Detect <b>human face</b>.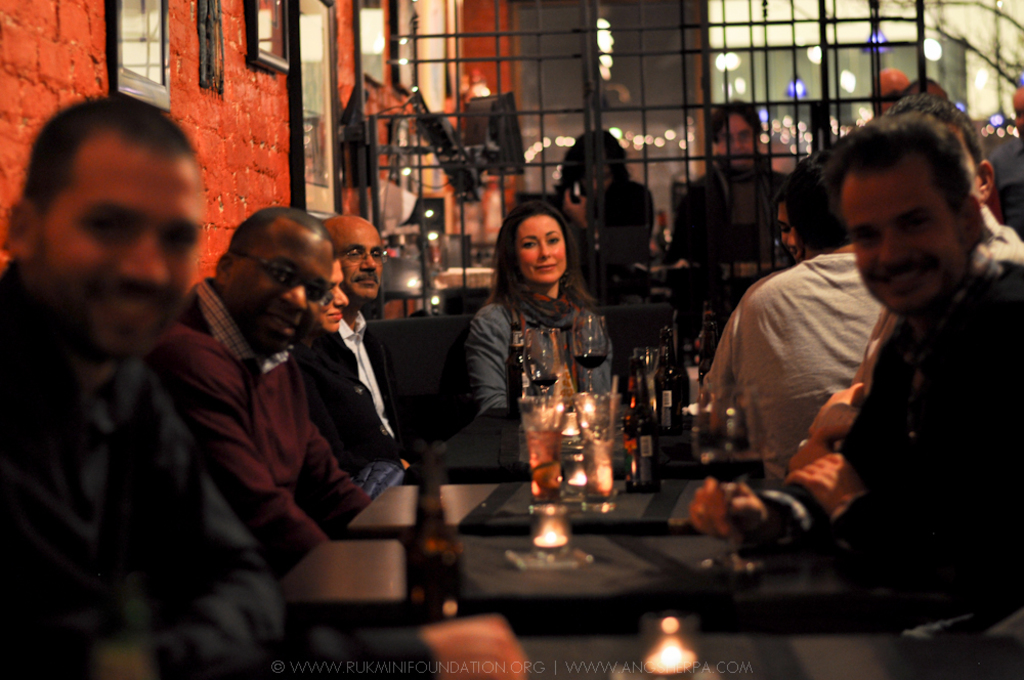
Detected at 842:178:967:324.
